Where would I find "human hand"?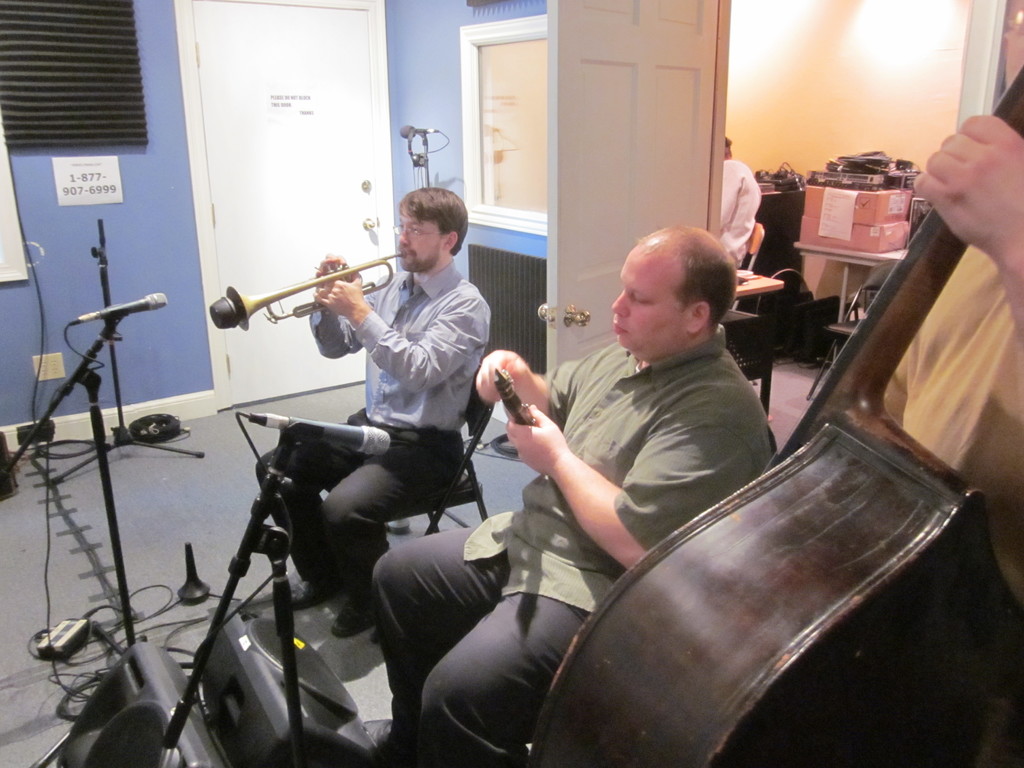
At crop(315, 277, 365, 317).
